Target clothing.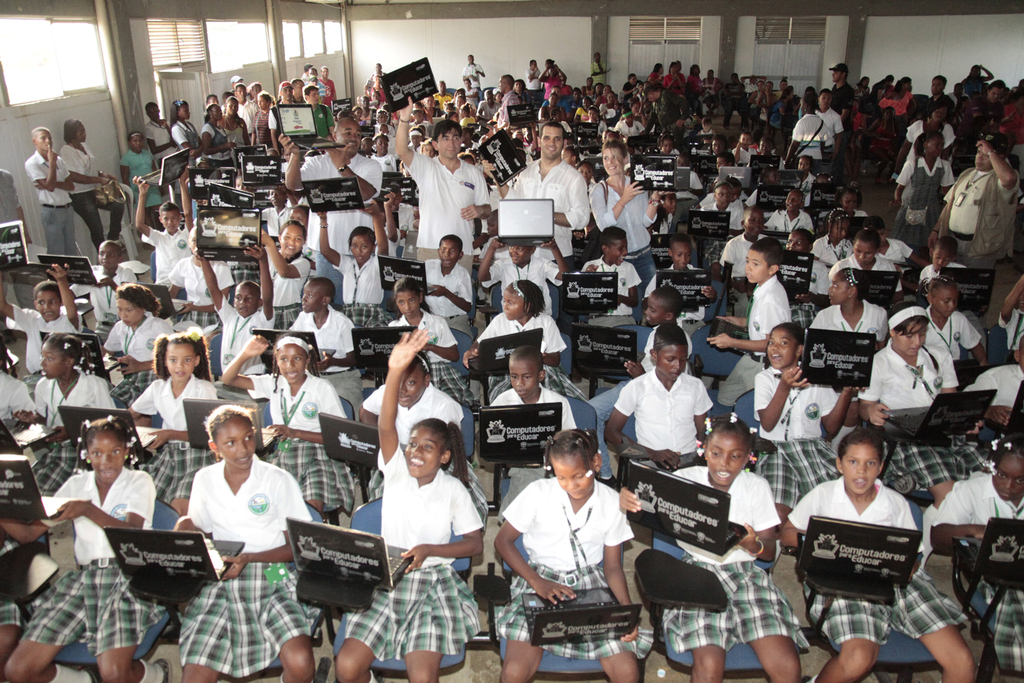
Target region: bbox=(177, 451, 319, 682).
